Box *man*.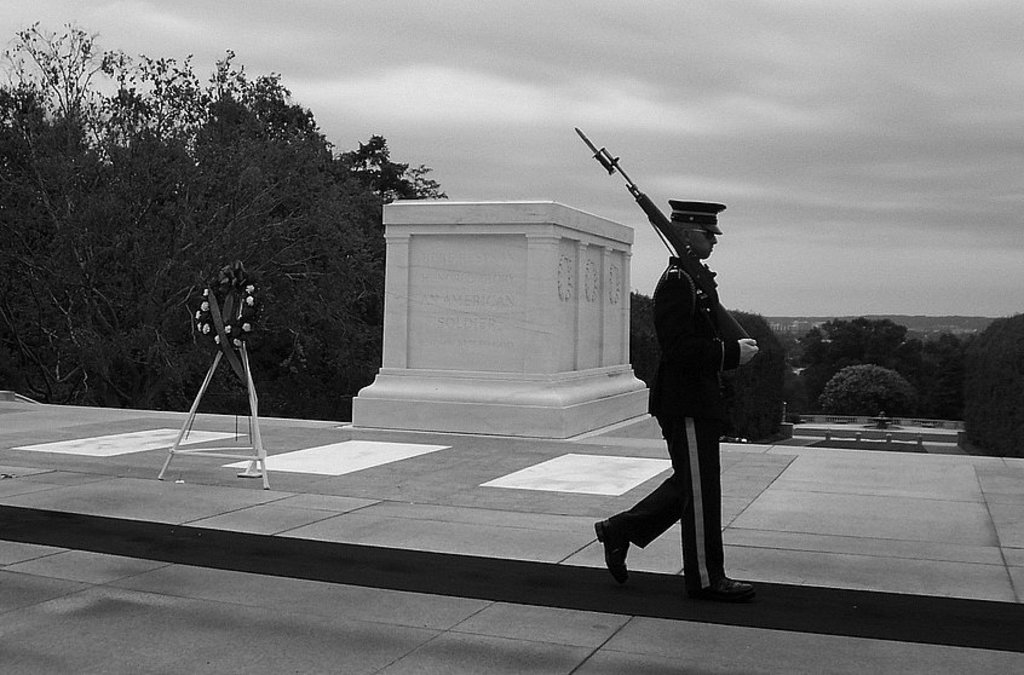
pyautogui.locateOnScreen(599, 188, 767, 594).
